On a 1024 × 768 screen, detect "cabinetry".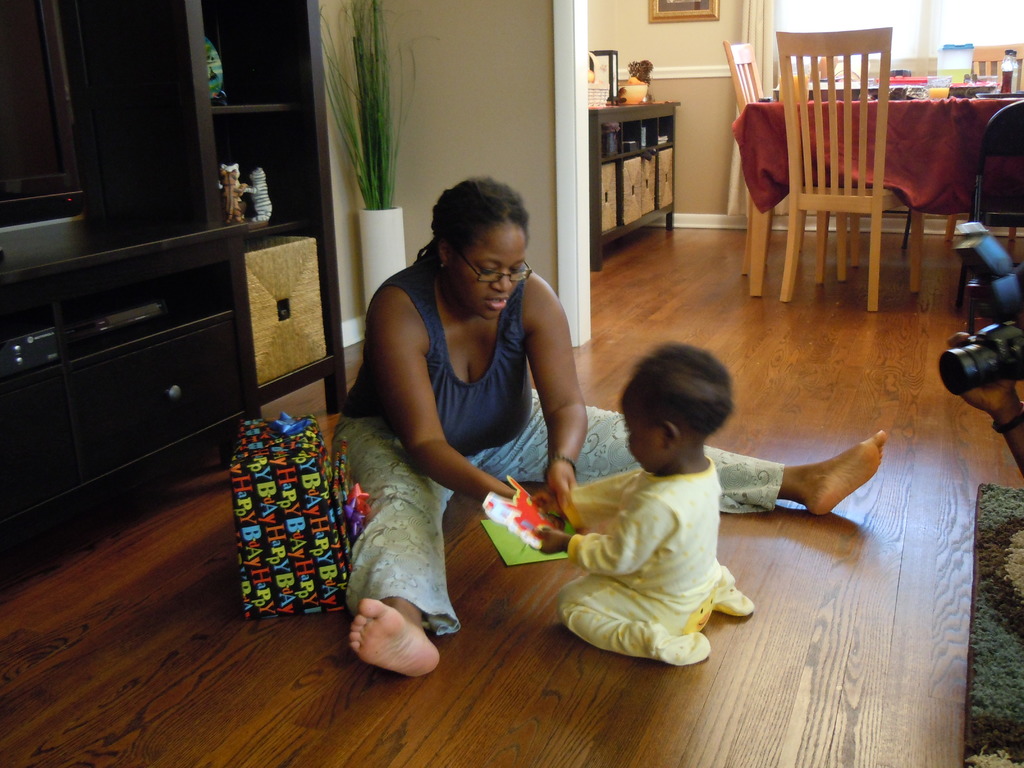
crop(0, 242, 218, 600).
